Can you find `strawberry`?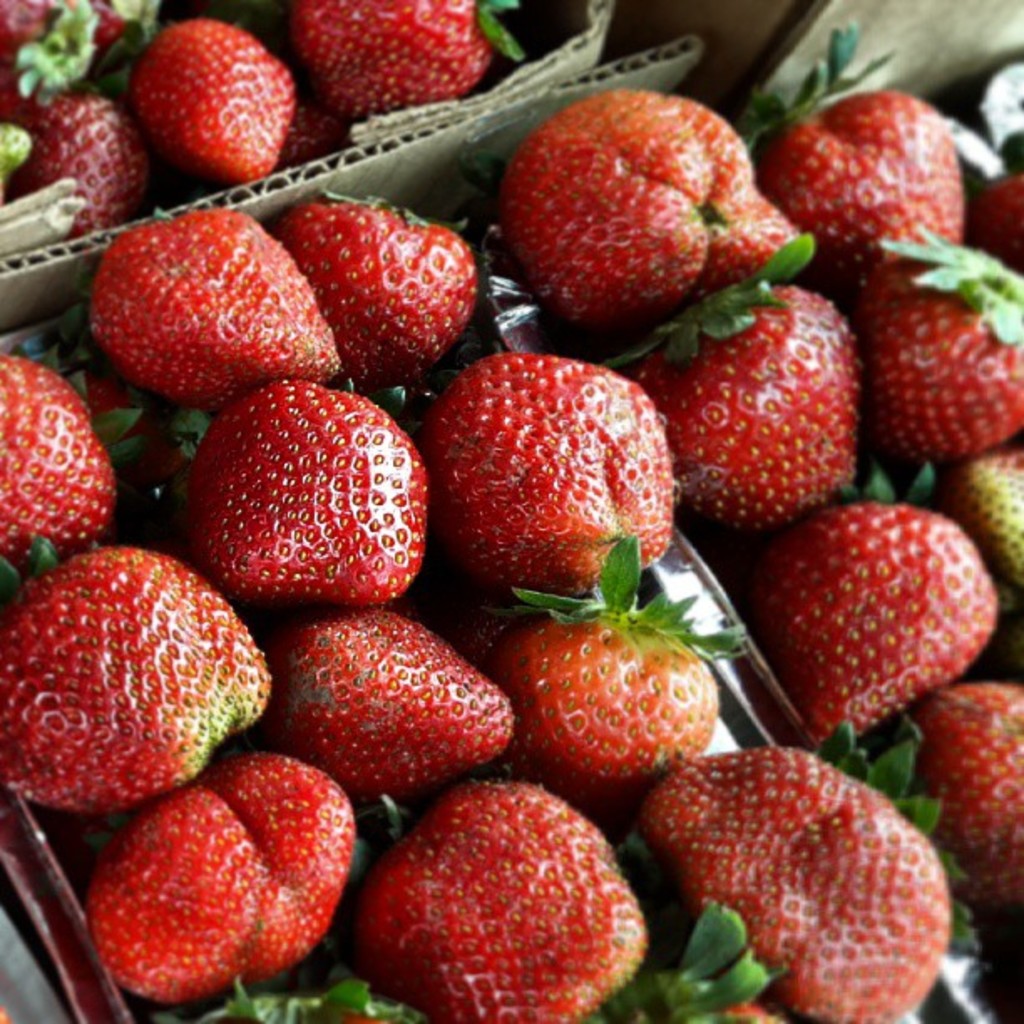
Yes, bounding box: bbox=[0, 0, 97, 110].
